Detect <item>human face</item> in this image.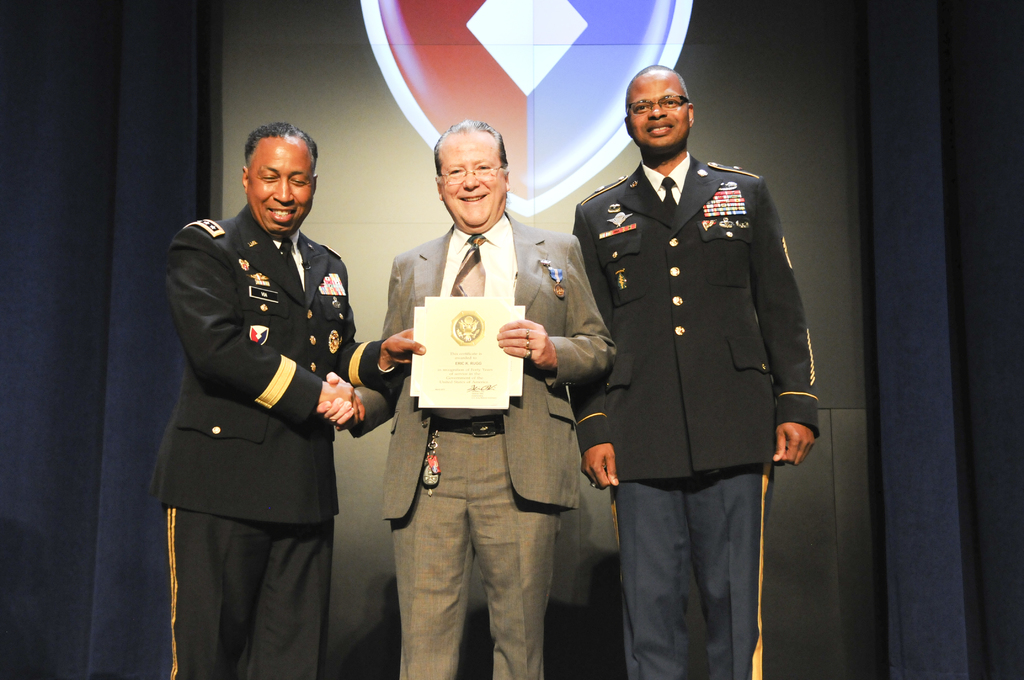
Detection: 248:136:314:234.
